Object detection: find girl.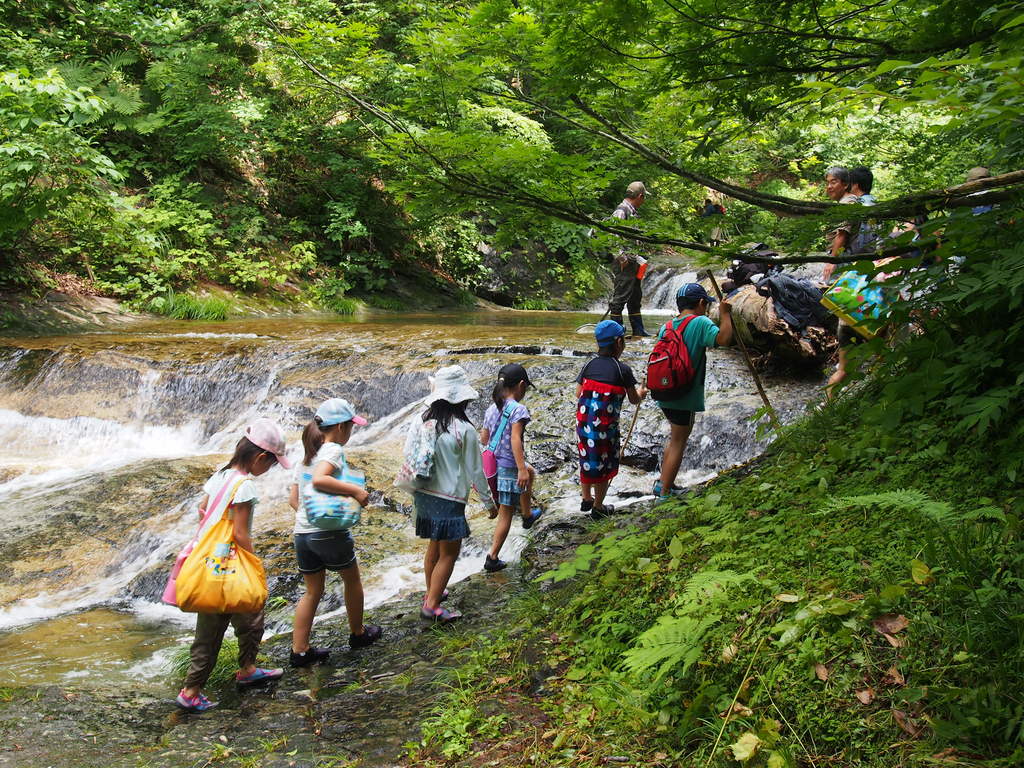
(x1=557, y1=305, x2=625, y2=514).
